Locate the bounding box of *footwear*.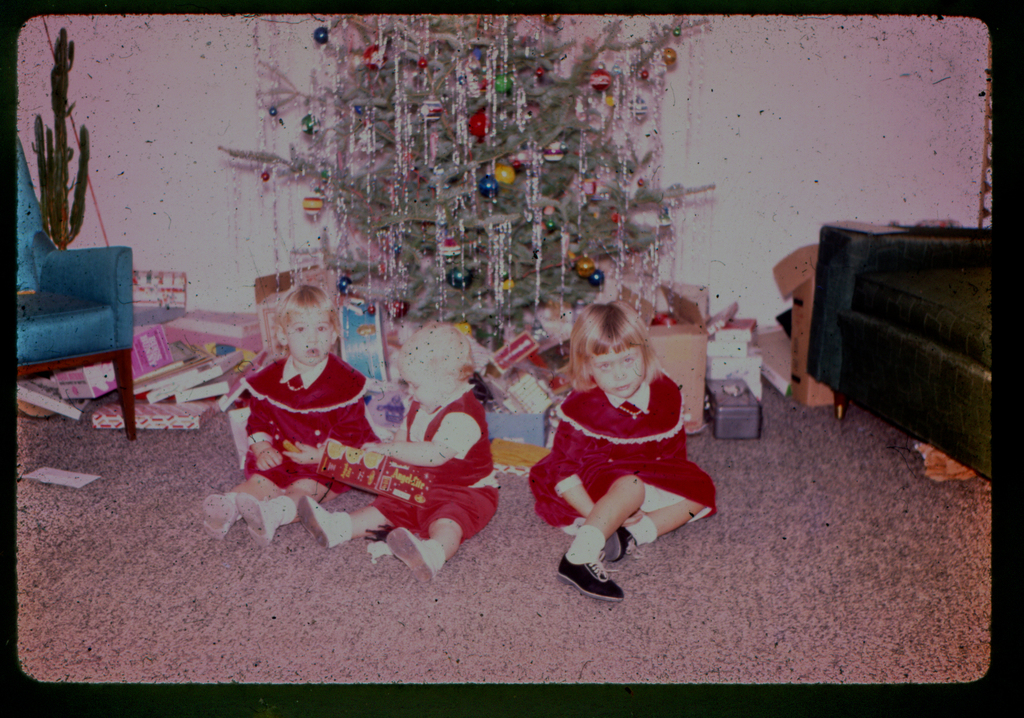
Bounding box: (left=298, top=496, right=351, bottom=548).
